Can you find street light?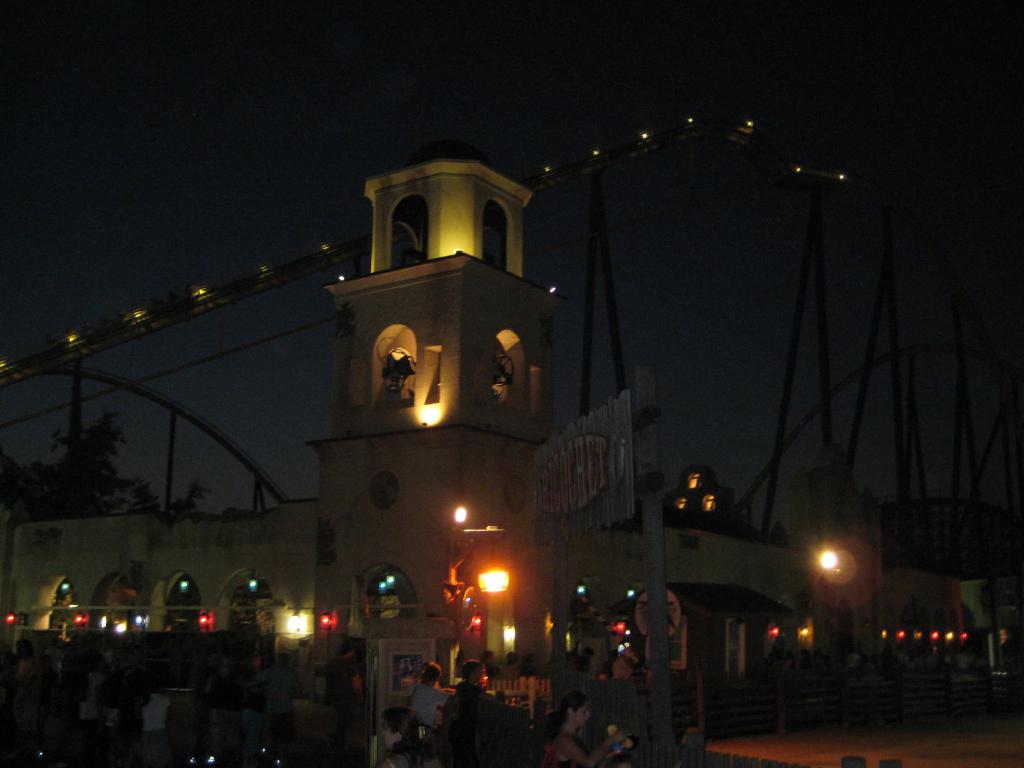
Yes, bounding box: pyautogui.locateOnScreen(807, 544, 836, 592).
